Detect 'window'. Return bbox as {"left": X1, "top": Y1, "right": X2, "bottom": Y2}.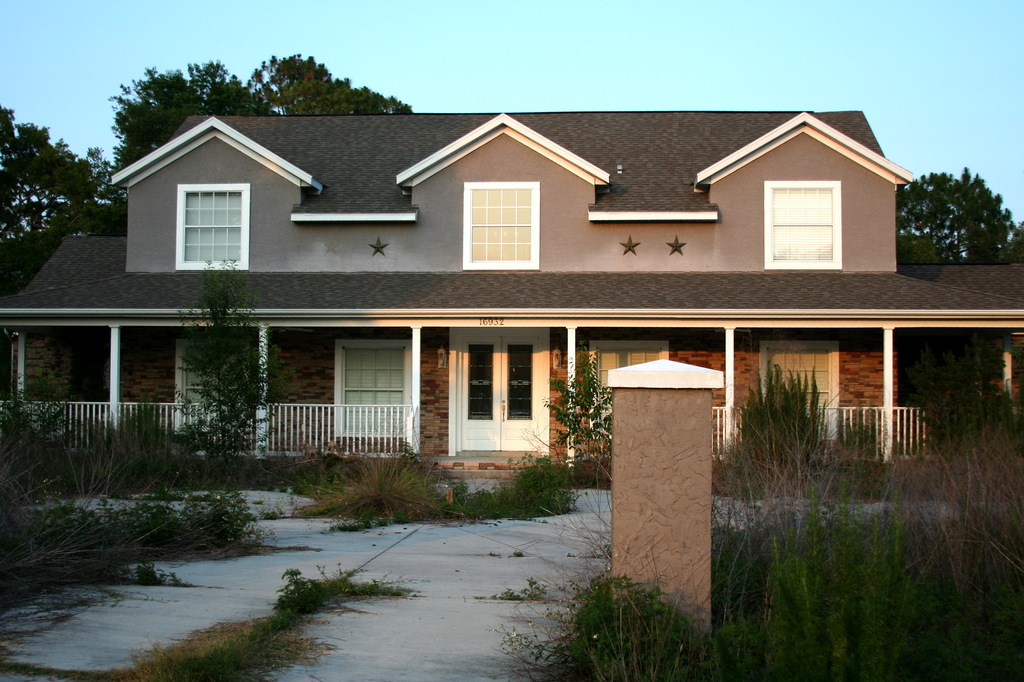
{"left": 760, "top": 178, "right": 847, "bottom": 274}.
